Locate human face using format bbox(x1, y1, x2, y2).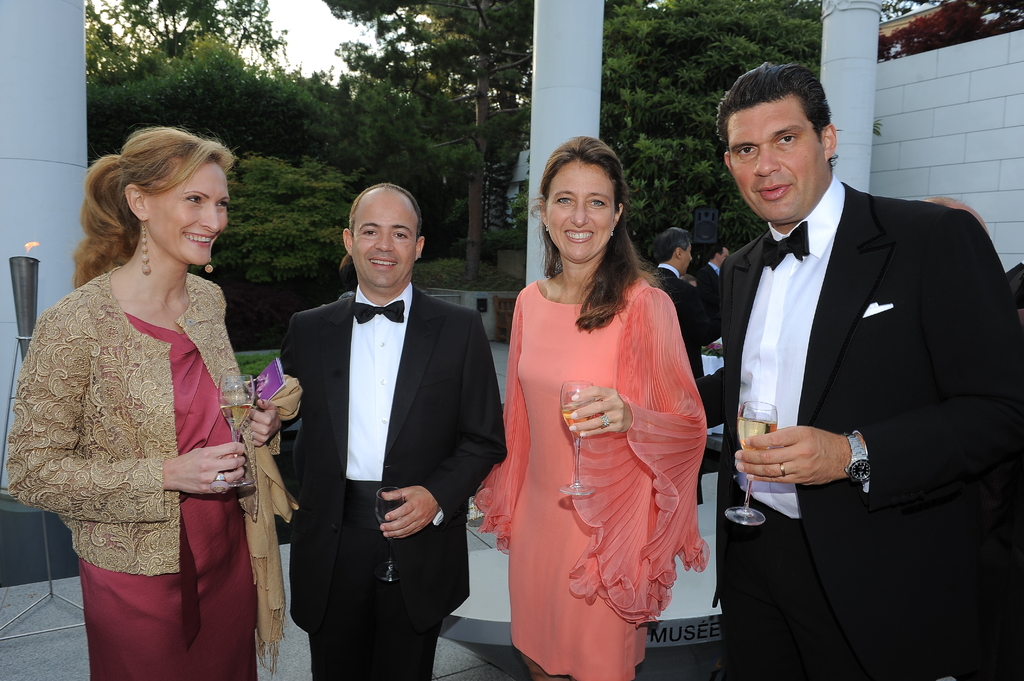
bbox(680, 243, 694, 276).
